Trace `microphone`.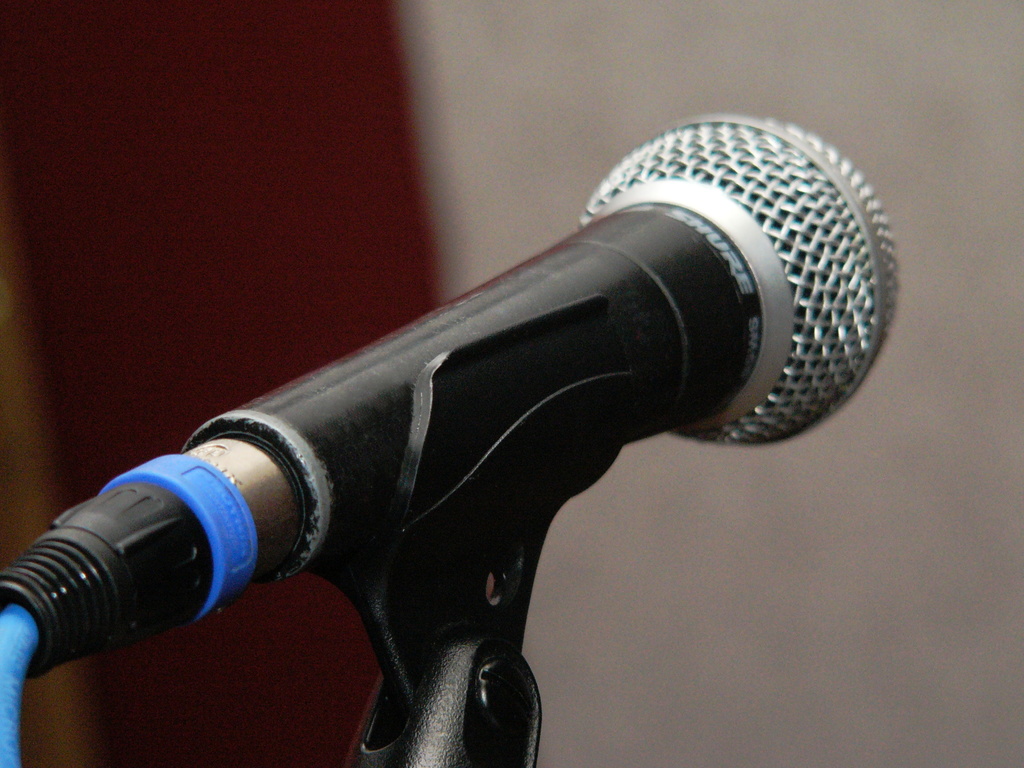
Traced to 183,106,900,582.
